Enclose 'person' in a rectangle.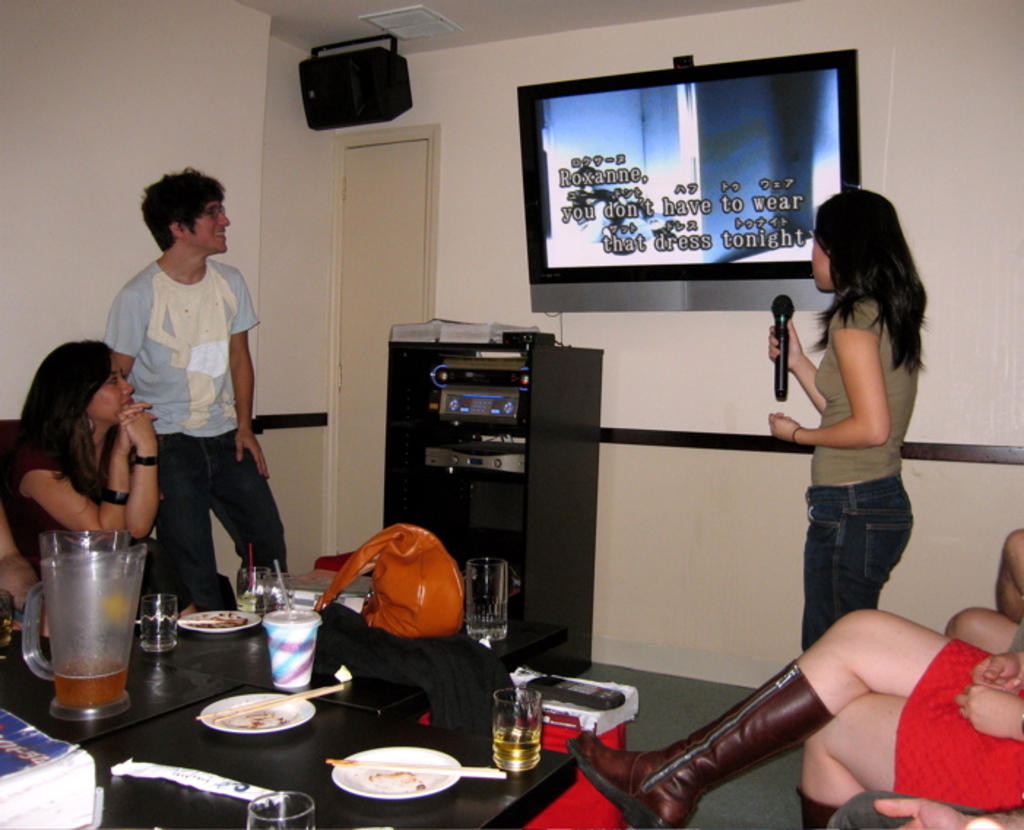
<bbox>0, 339, 165, 574</bbox>.
